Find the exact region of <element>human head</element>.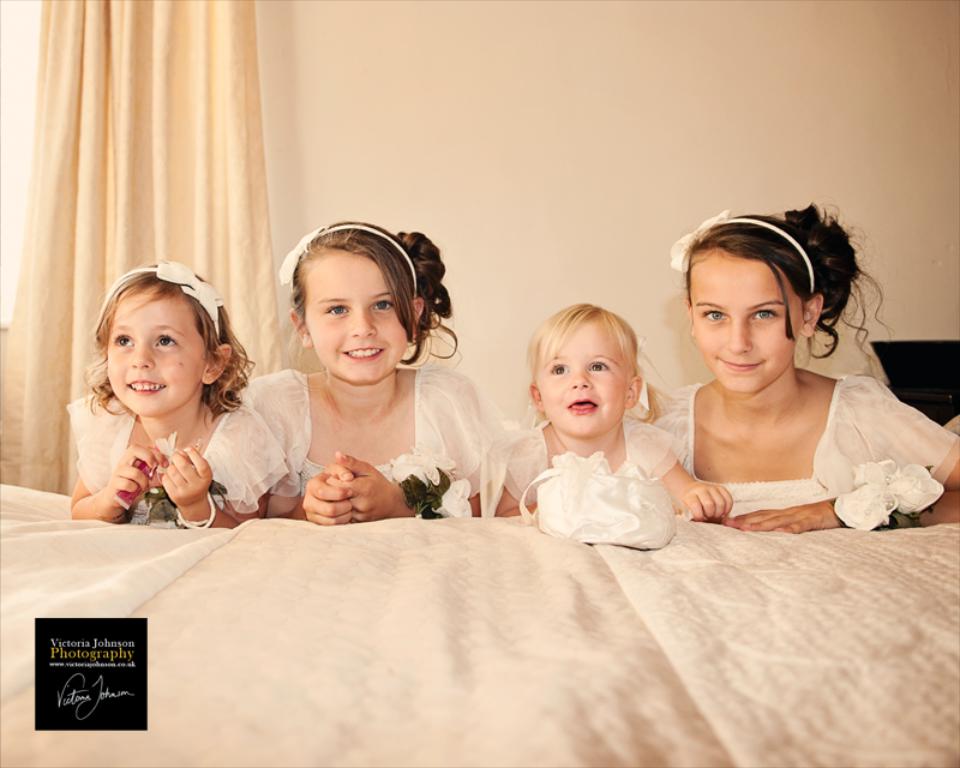
Exact region: BBox(526, 306, 648, 438).
